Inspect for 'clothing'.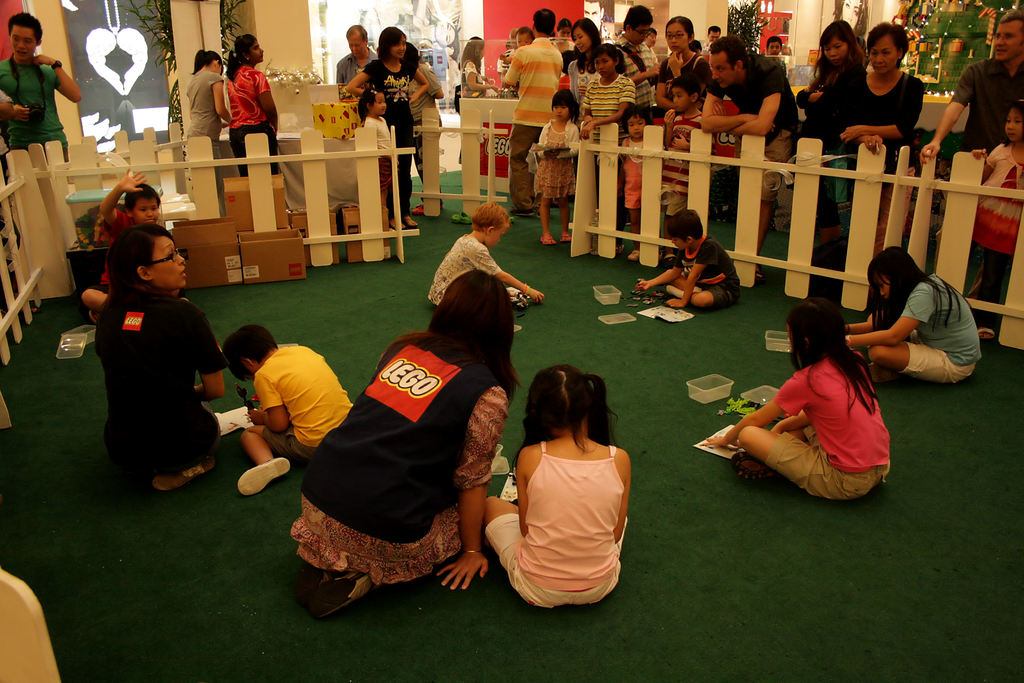
Inspection: pyautogui.locateOnScreen(0, 56, 65, 172).
